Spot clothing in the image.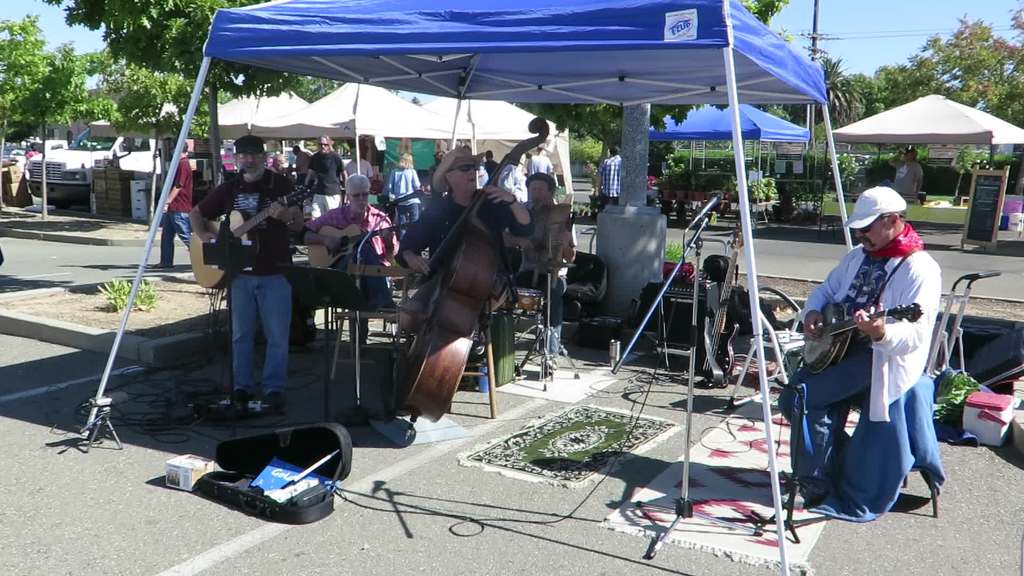
clothing found at select_region(194, 163, 304, 390).
